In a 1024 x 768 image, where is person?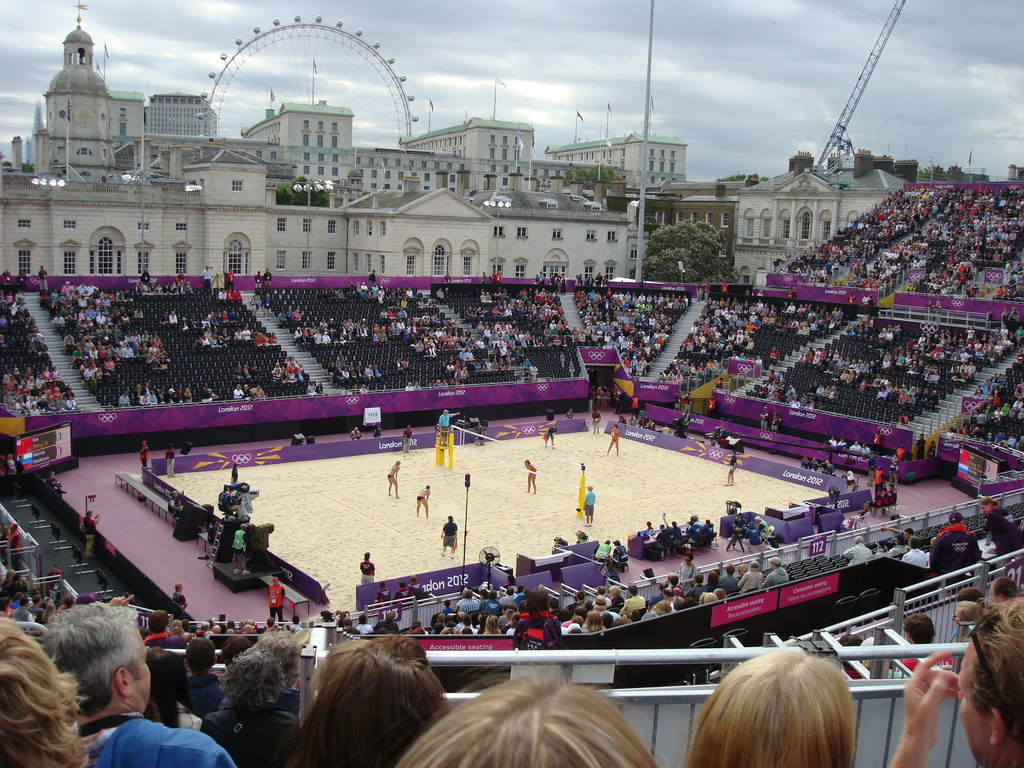
l=402, t=425, r=411, b=454.
